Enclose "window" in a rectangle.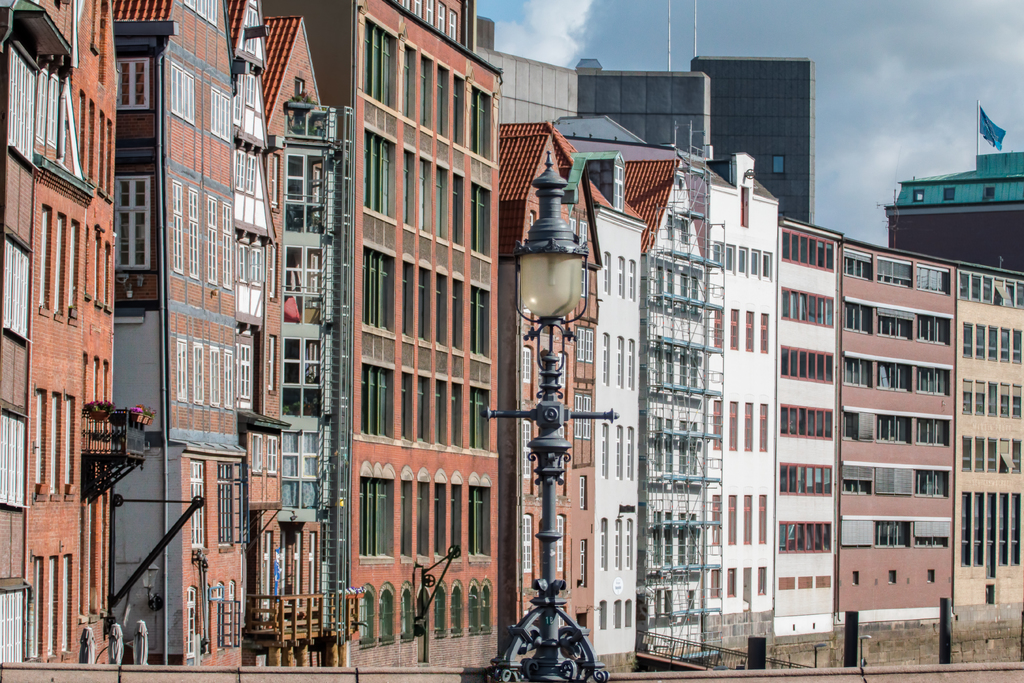
[173, 341, 191, 401].
